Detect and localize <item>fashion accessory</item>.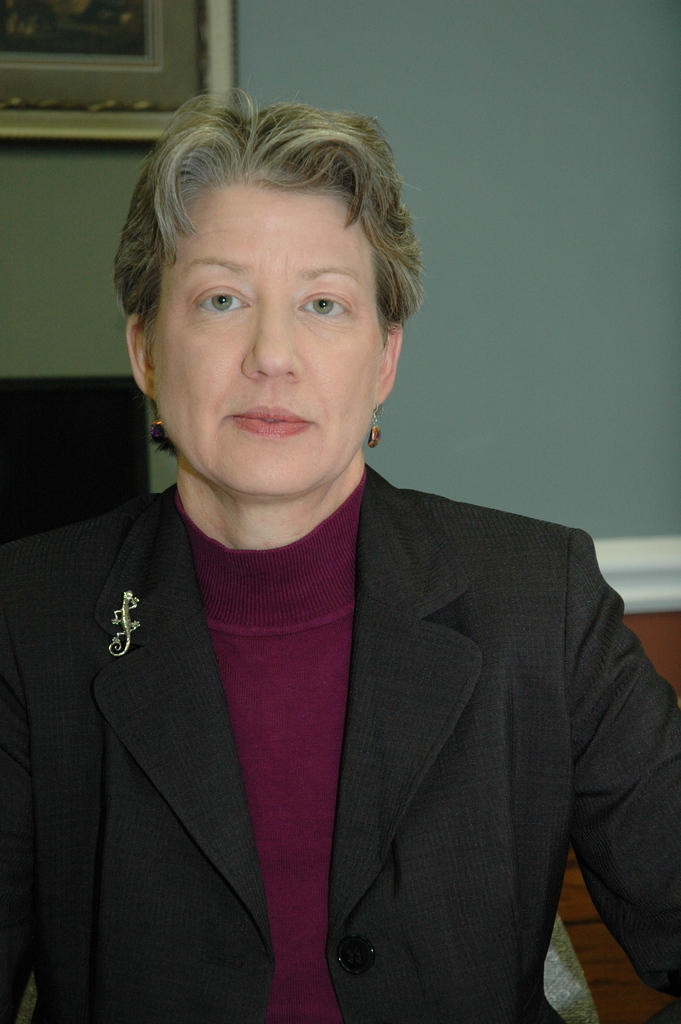
Localized at (x1=364, y1=405, x2=383, y2=451).
